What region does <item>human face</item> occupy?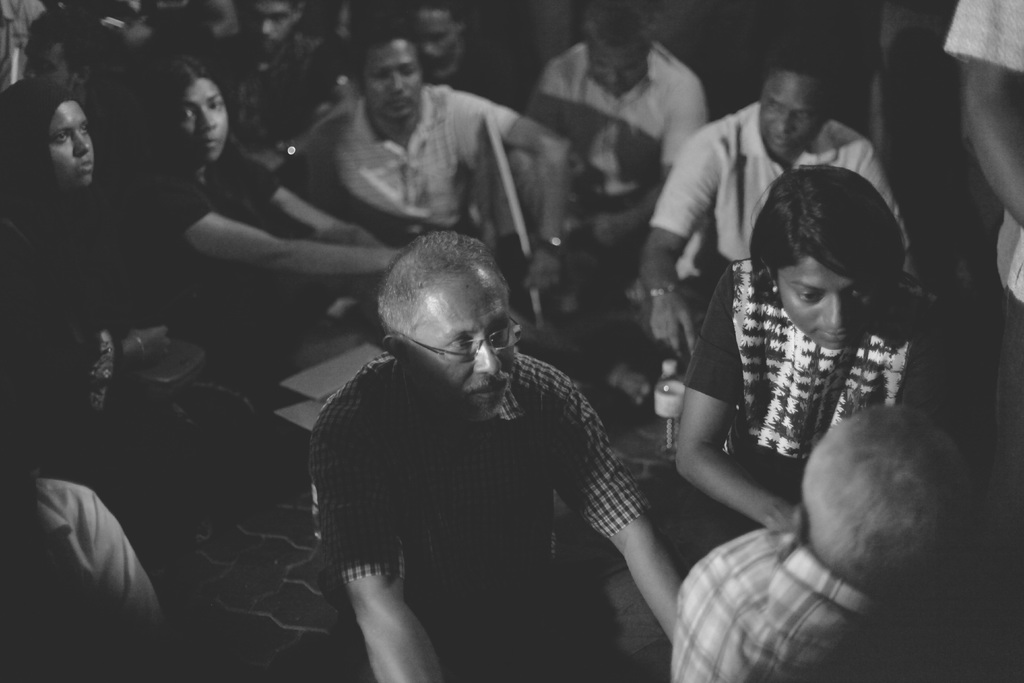
left=413, top=297, right=513, bottom=419.
